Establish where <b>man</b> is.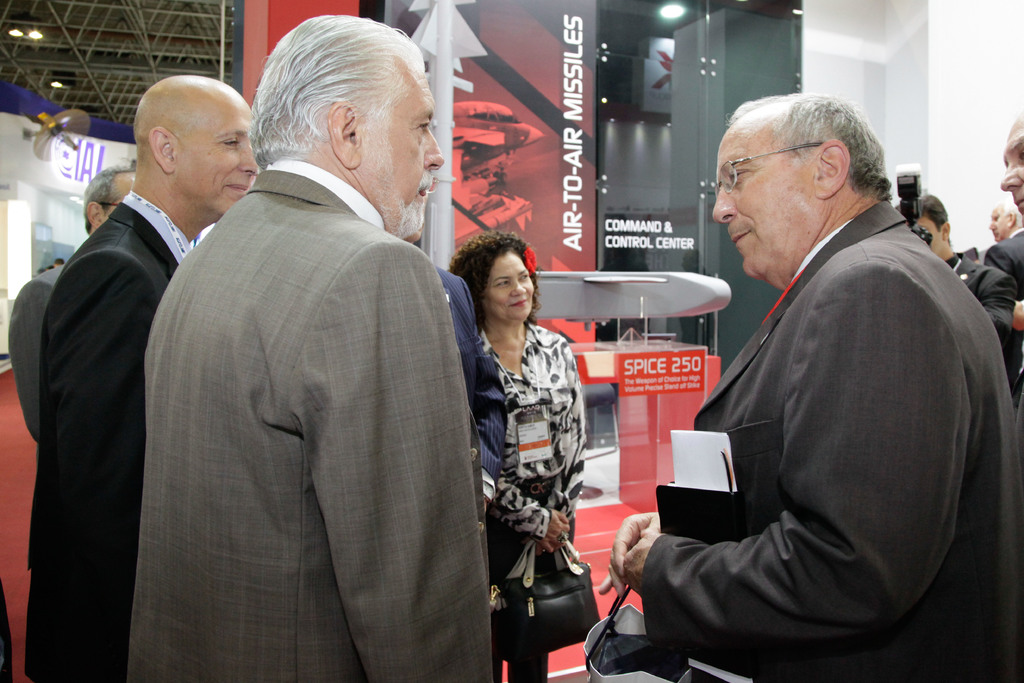
Established at region(901, 195, 1016, 390).
